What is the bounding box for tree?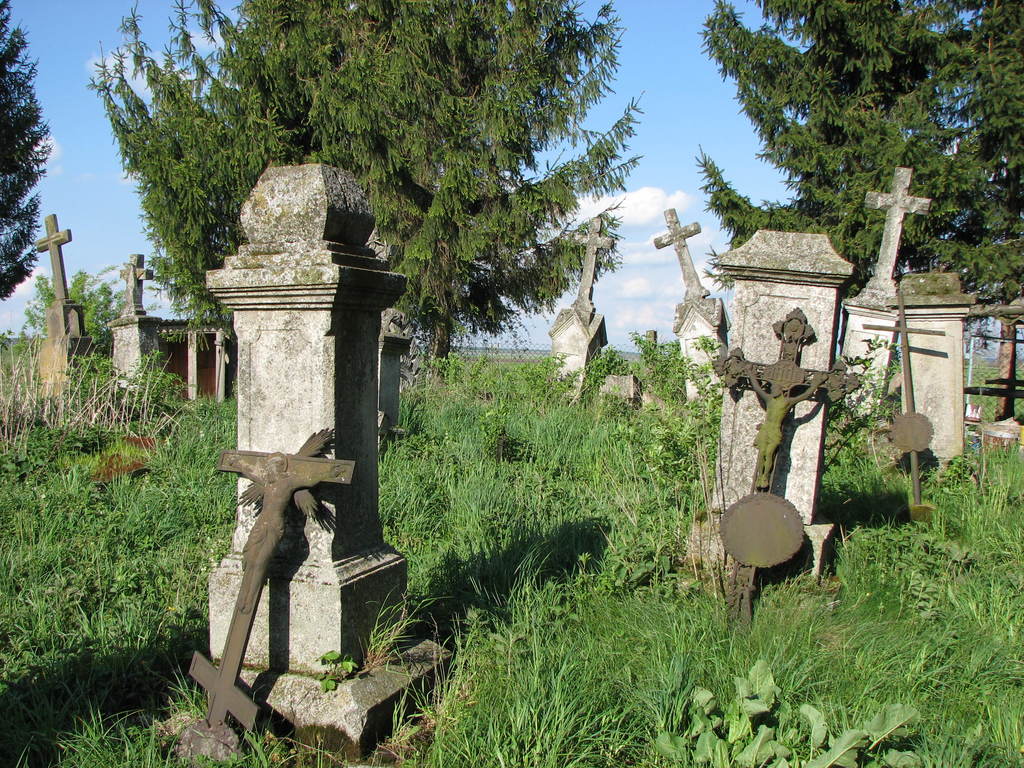
0 0 57 300.
